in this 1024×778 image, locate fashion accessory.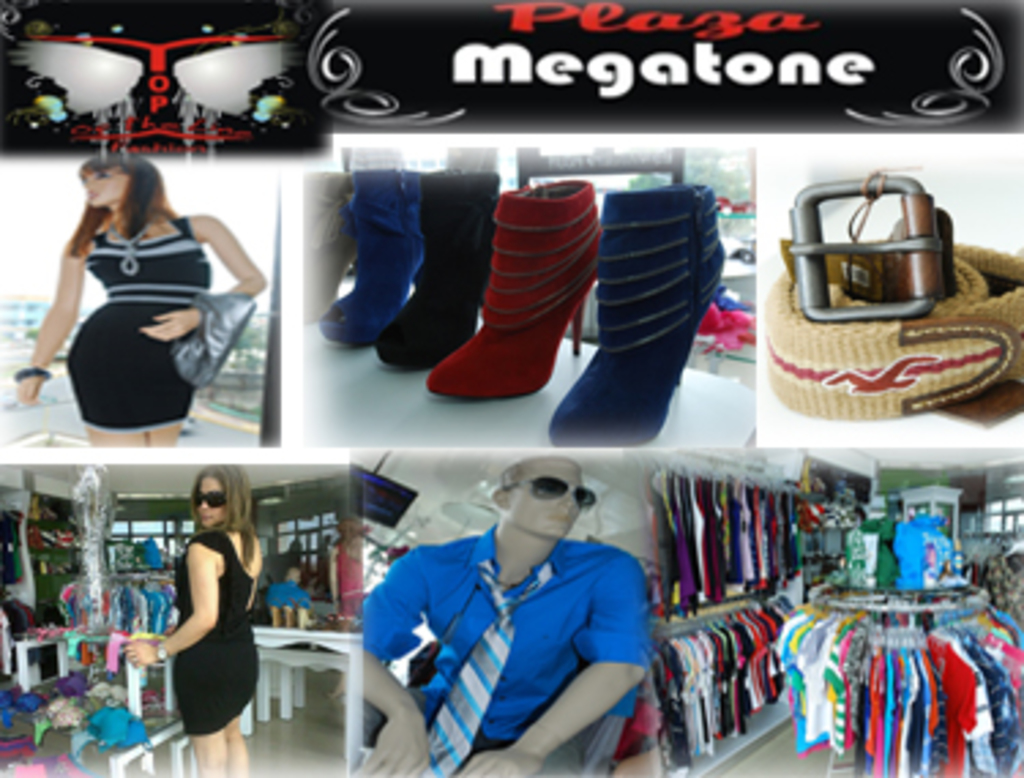
Bounding box: (left=429, top=177, right=598, bottom=404).
